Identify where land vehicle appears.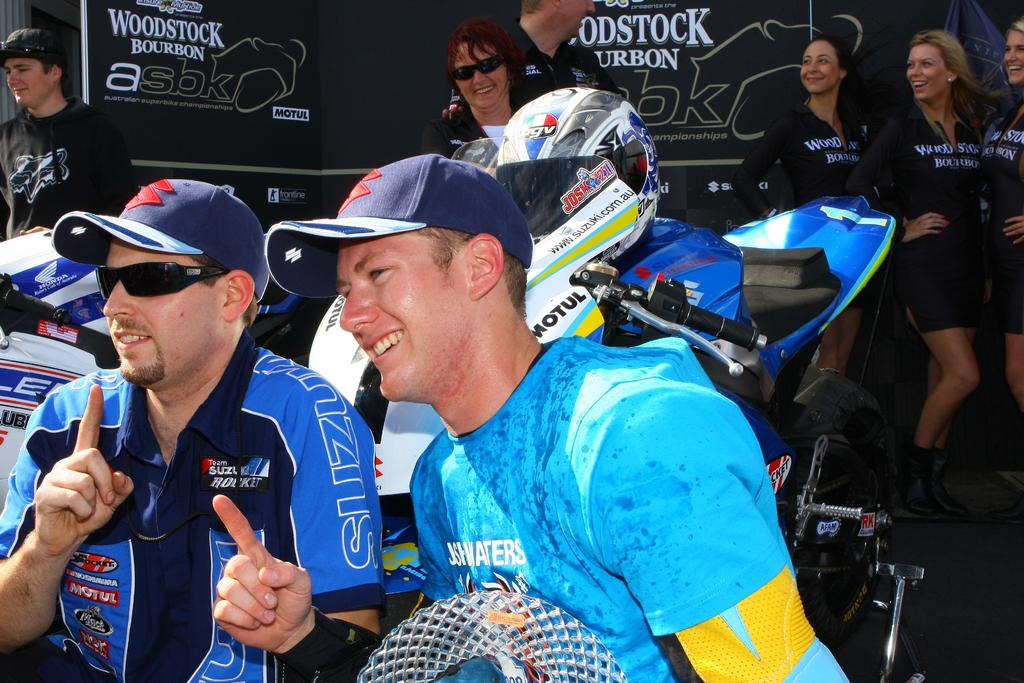
Appears at bbox(0, 230, 308, 507).
